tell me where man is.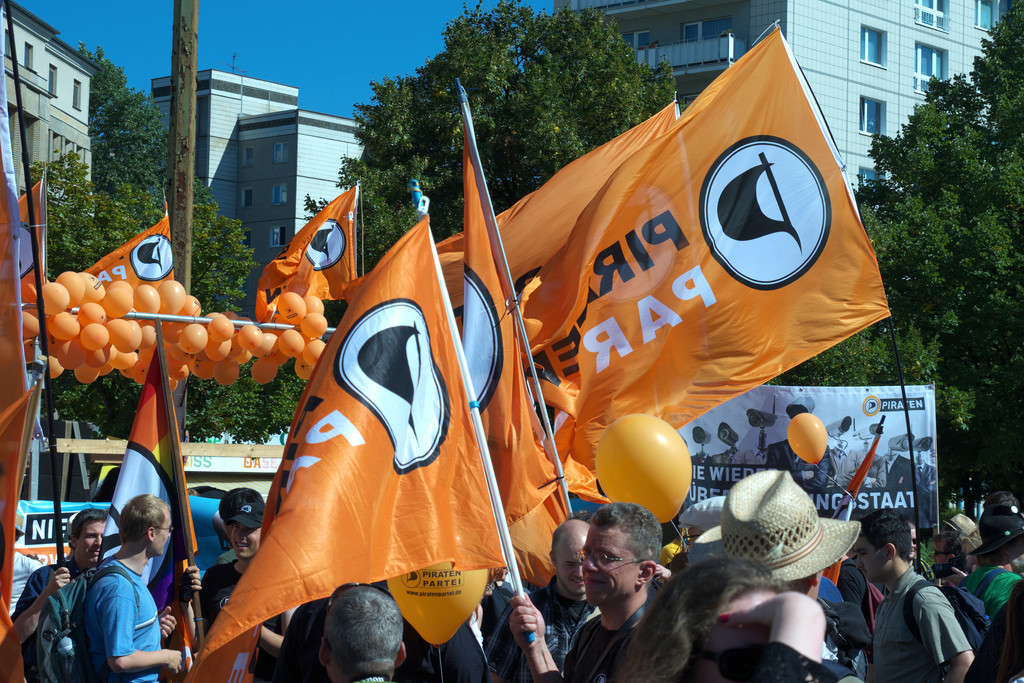
man is at <box>85,494,182,682</box>.
